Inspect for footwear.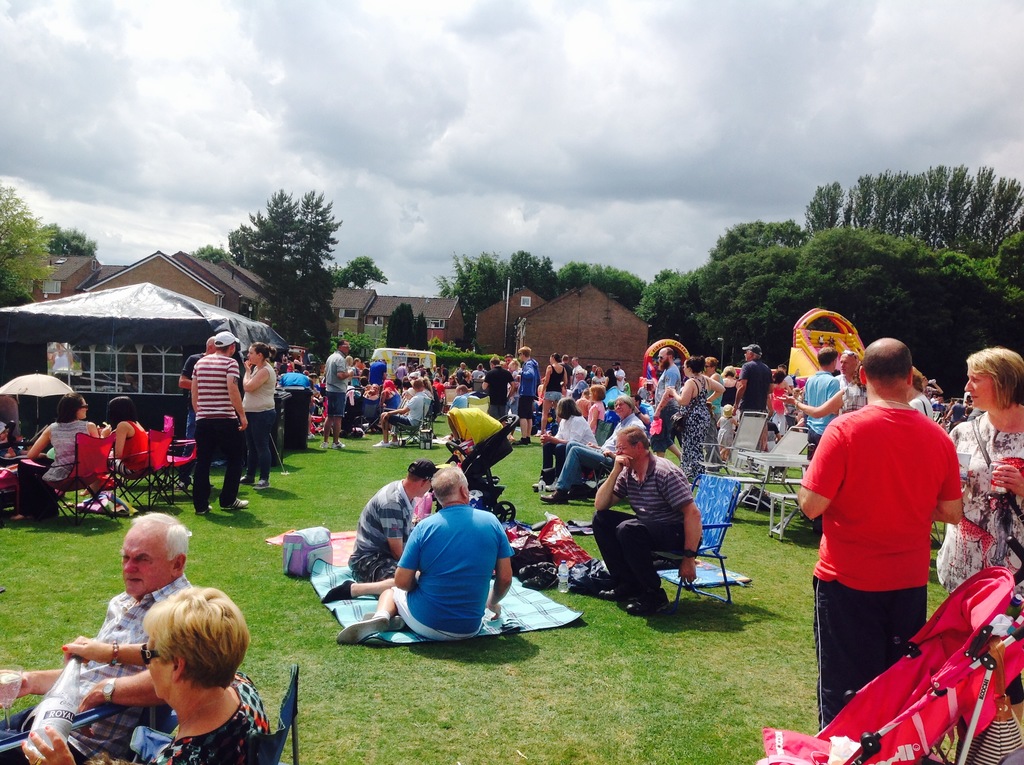
Inspection: Rect(613, 593, 640, 609).
